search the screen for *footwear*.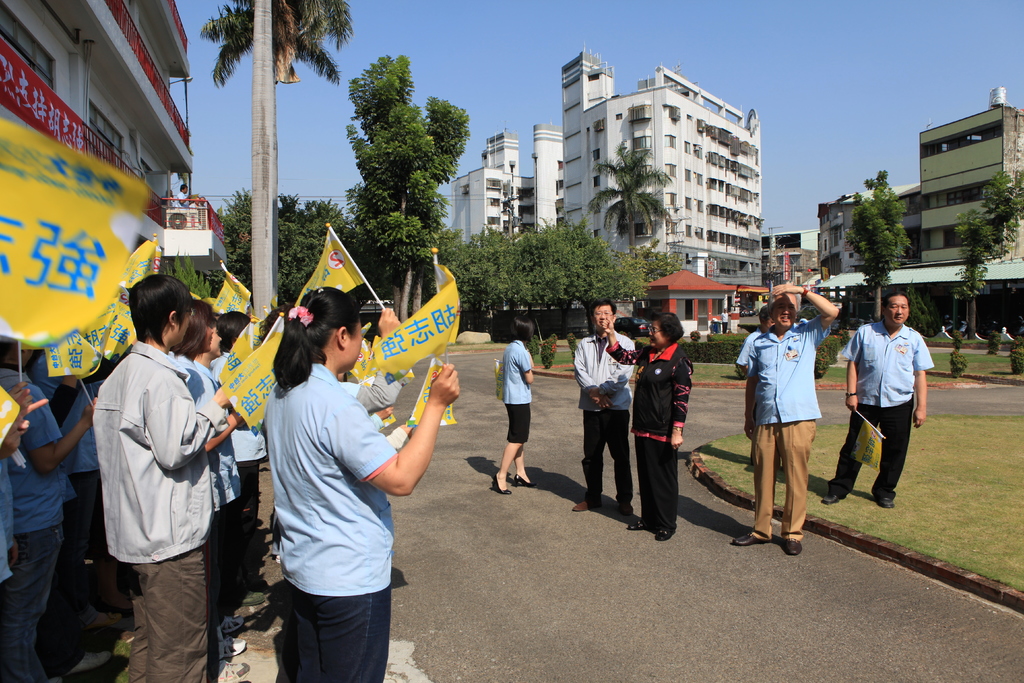
Found at 493/472/509/498.
